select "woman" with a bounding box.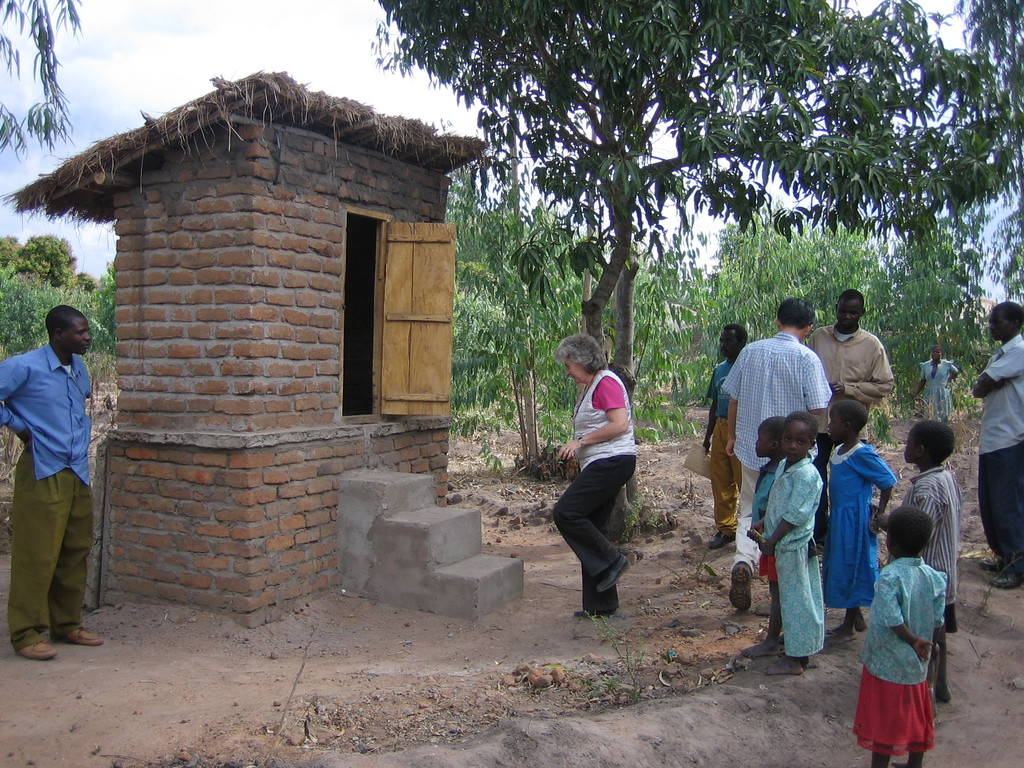
x1=549 y1=339 x2=660 y2=626.
